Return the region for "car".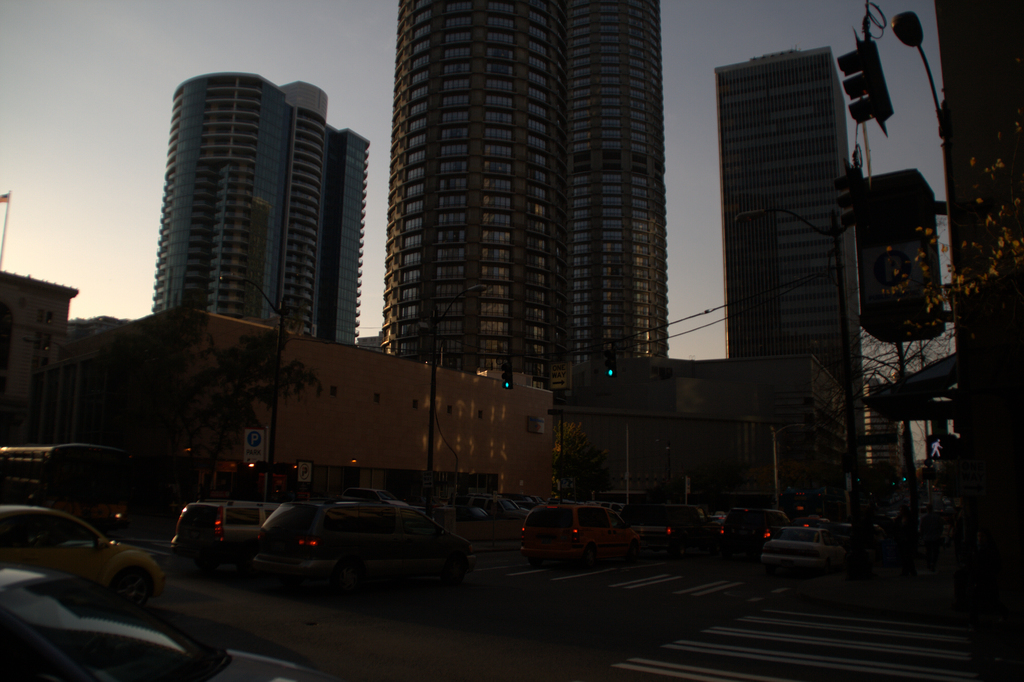
[718, 505, 793, 558].
